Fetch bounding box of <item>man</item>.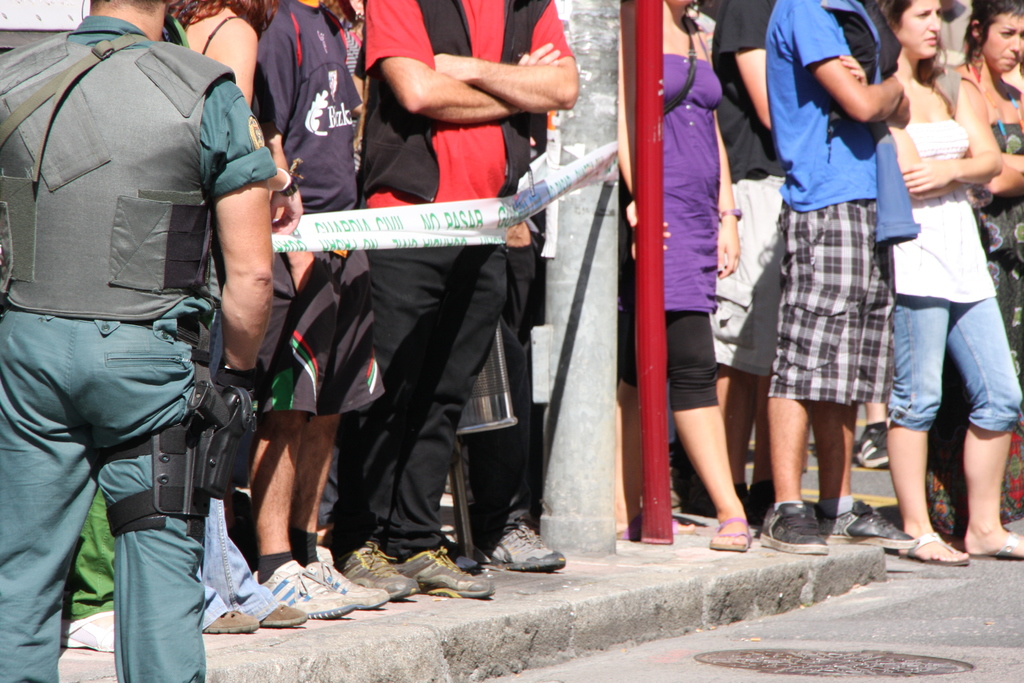
Bbox: detection(355, 0, 586, 598).
